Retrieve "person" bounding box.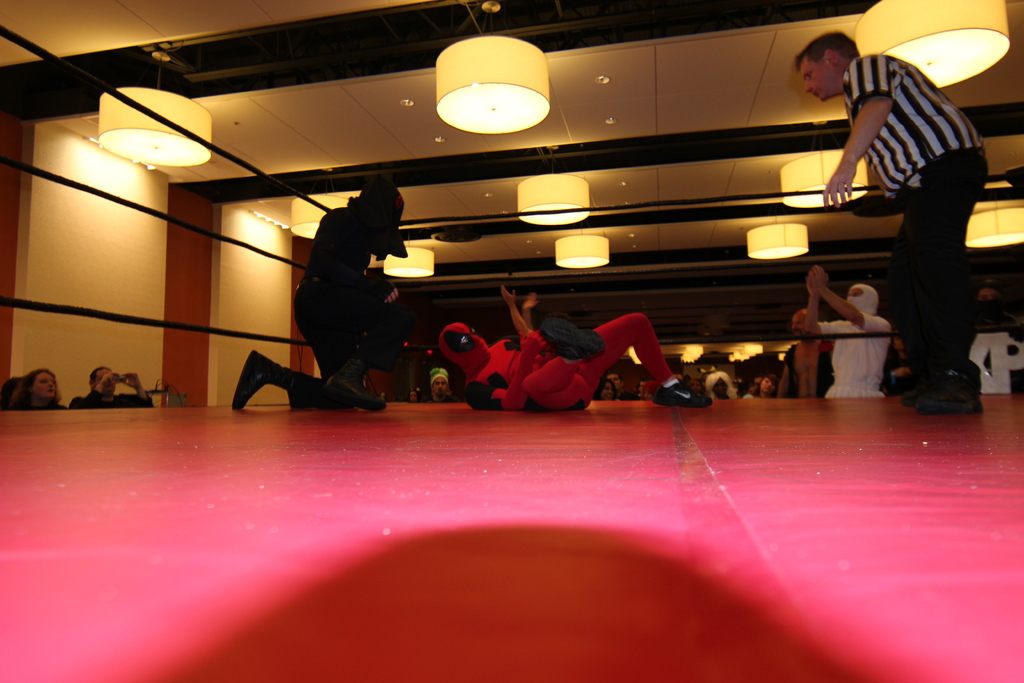
Bounding box: bbox(0, 375, 21, 410).
